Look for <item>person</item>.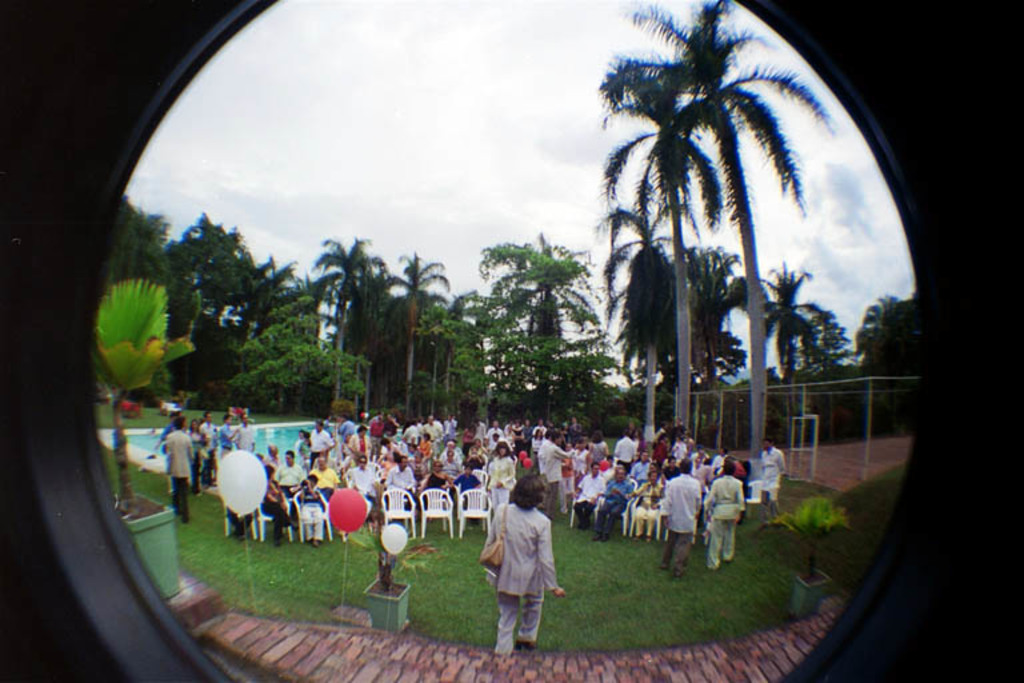
Found: {"left": 757, "top": 436, "right": 787, "bottom": 512}.
